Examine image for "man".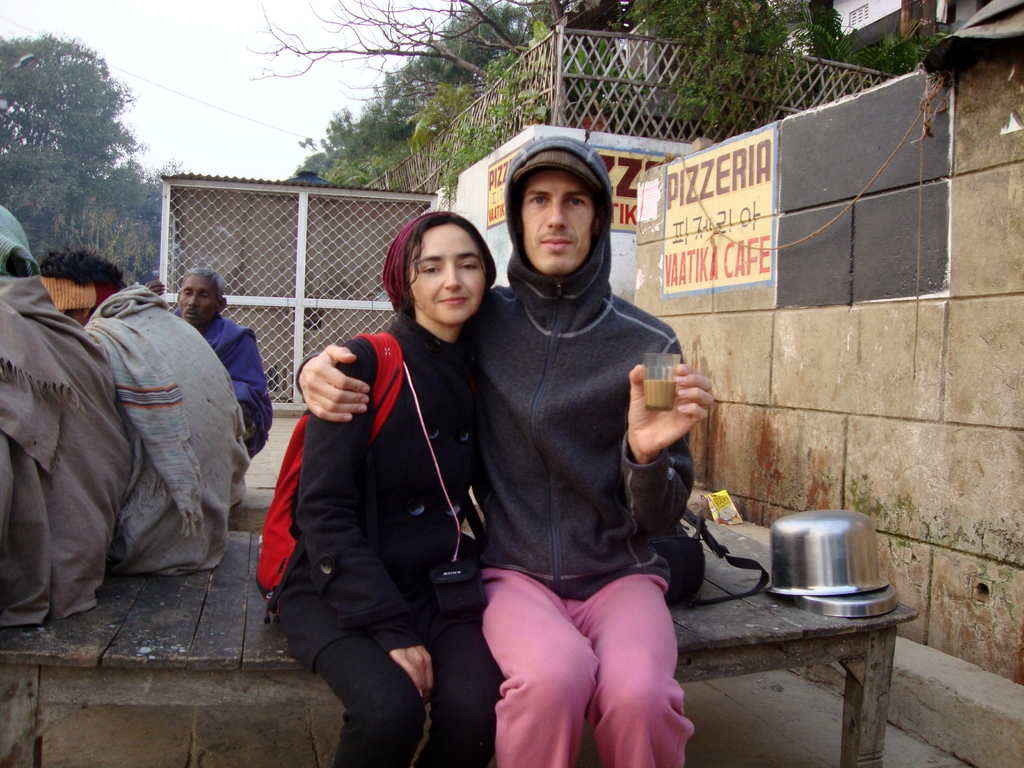
Examination result: bbox=[172, 266, 271, 457].
